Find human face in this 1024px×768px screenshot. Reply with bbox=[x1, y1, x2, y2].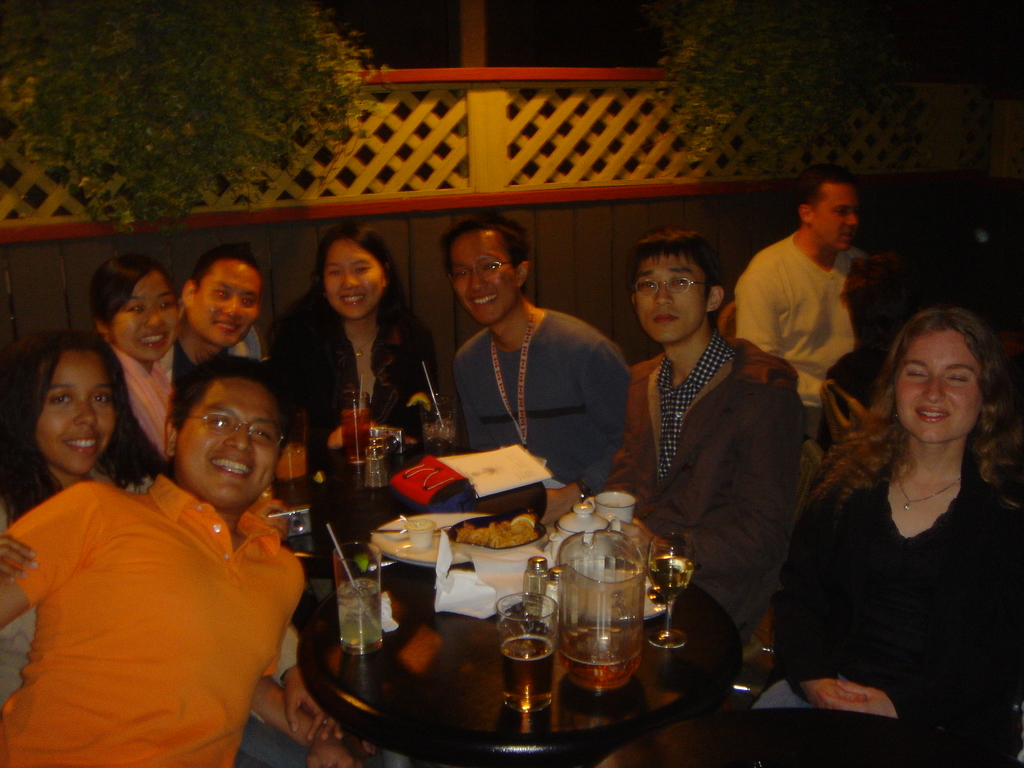
bbox=[198, 259, 262, 344].
